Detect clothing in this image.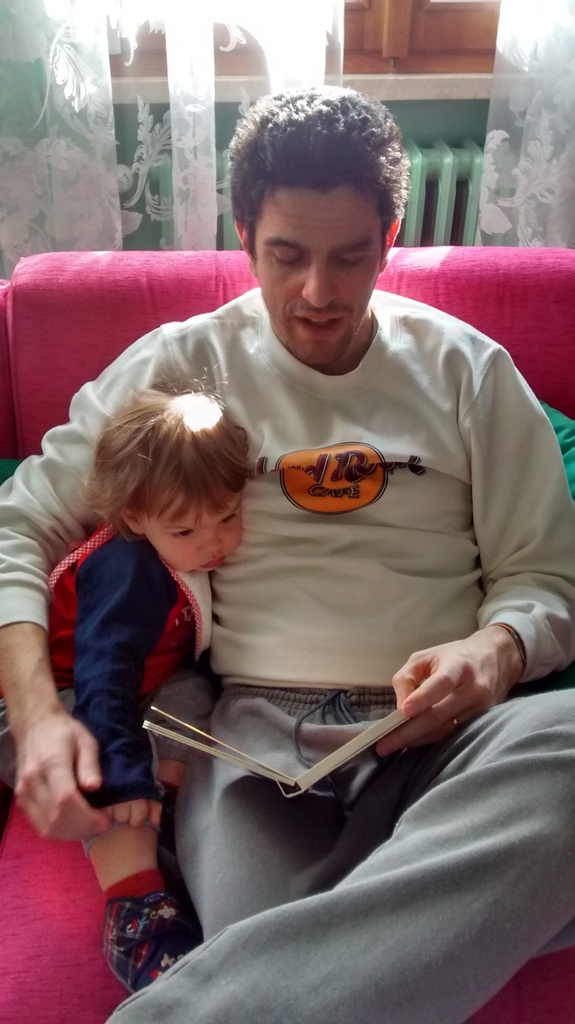
Detection: (60,287,562,994).
